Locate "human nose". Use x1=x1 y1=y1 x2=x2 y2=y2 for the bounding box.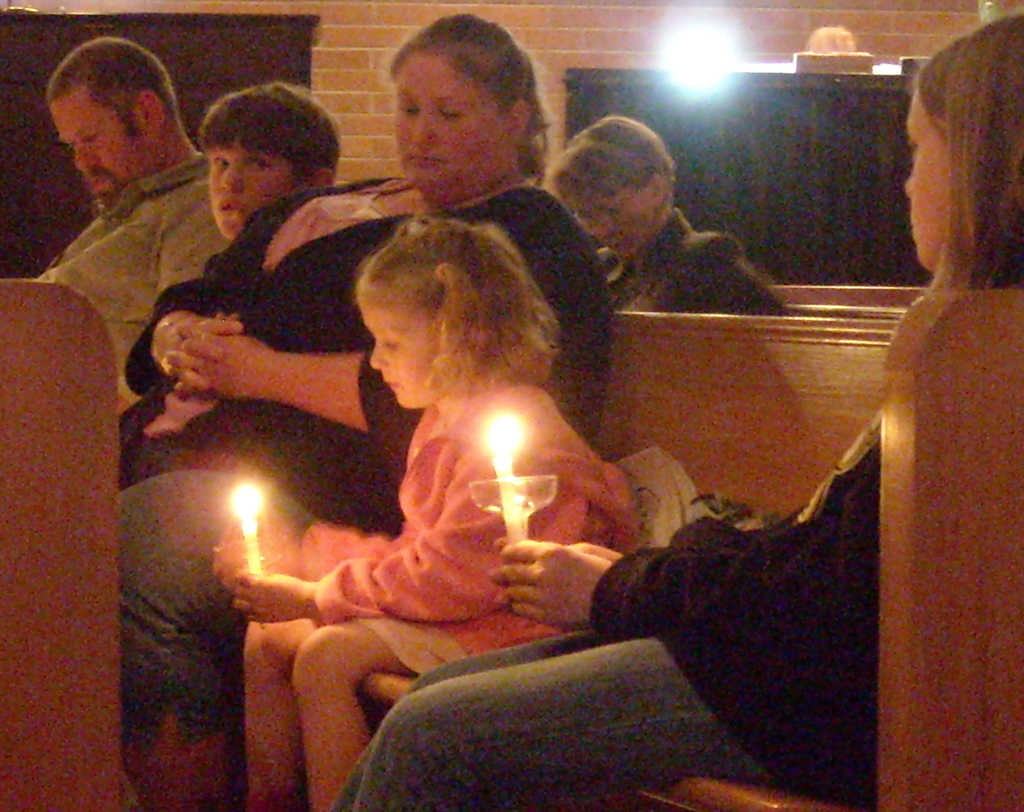
x1=899 y1=174 x2=917 y2=199.
